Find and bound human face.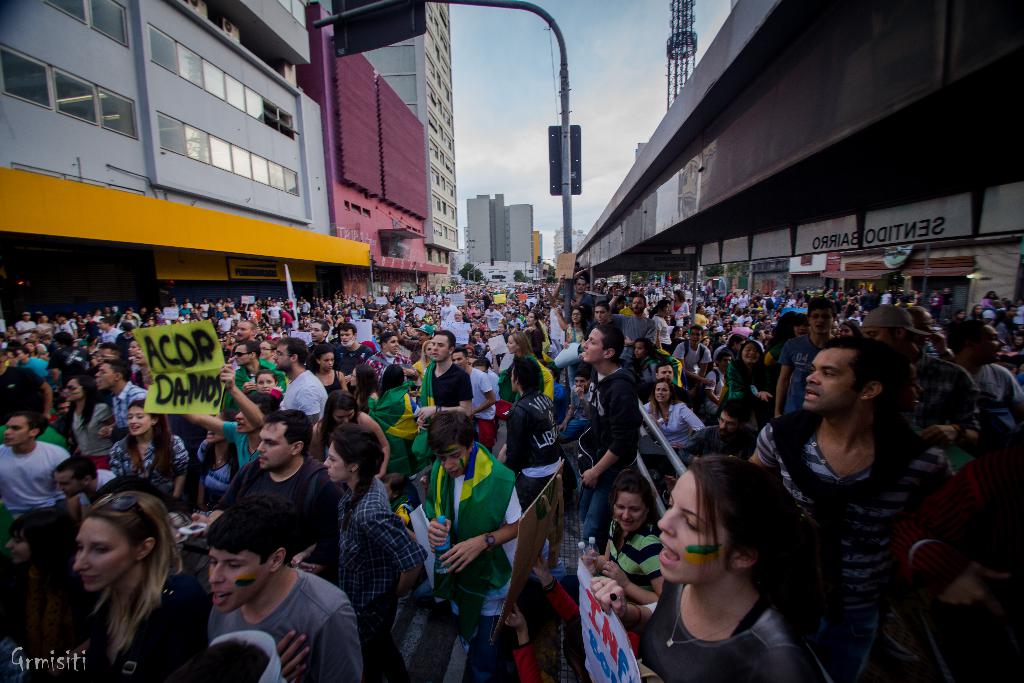
Bound: 526/311/536/325.
